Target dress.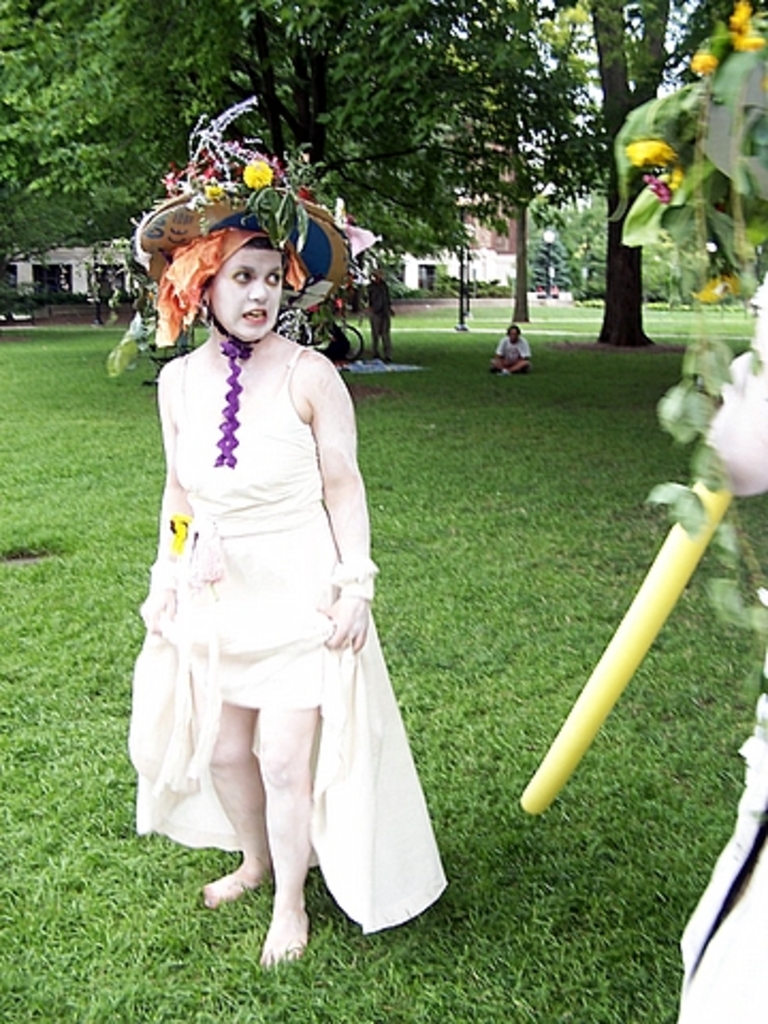
Target region: <region>137, 314, 452, 890</region>.
